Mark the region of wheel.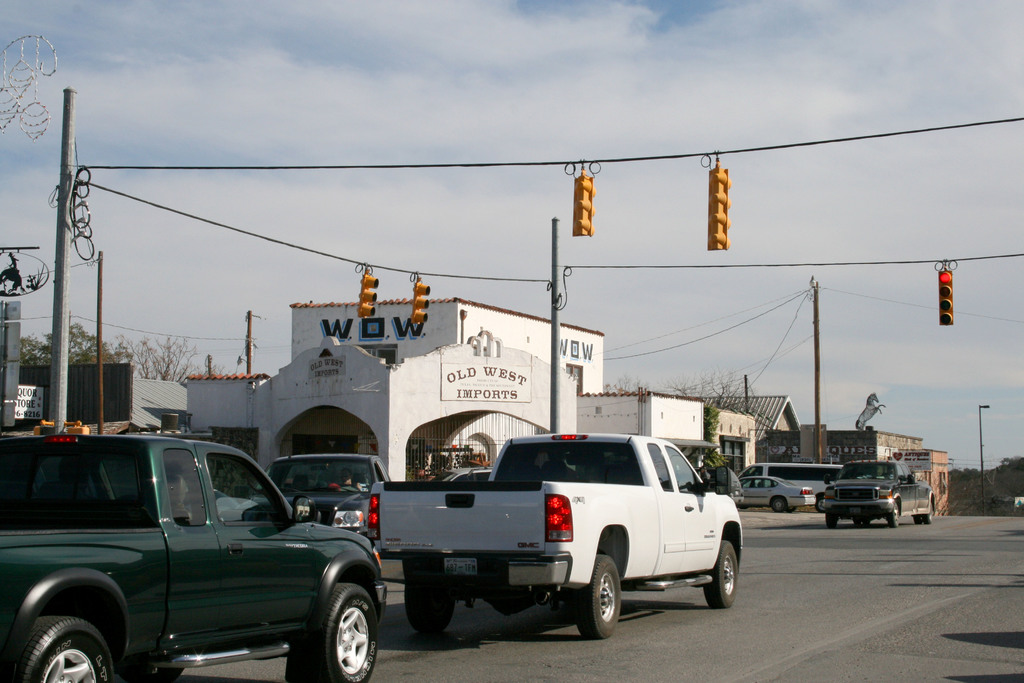
Region: x1=303 y1=572 x2=387 y2=682.
